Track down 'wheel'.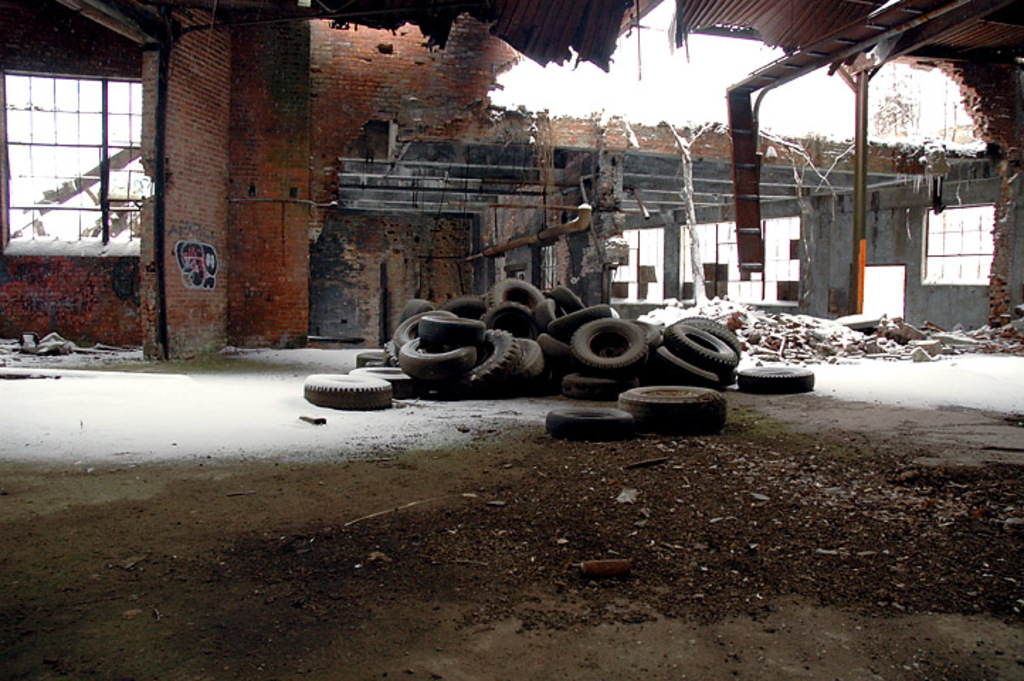
Tracked to select_region(552, 382, 630, 397).
